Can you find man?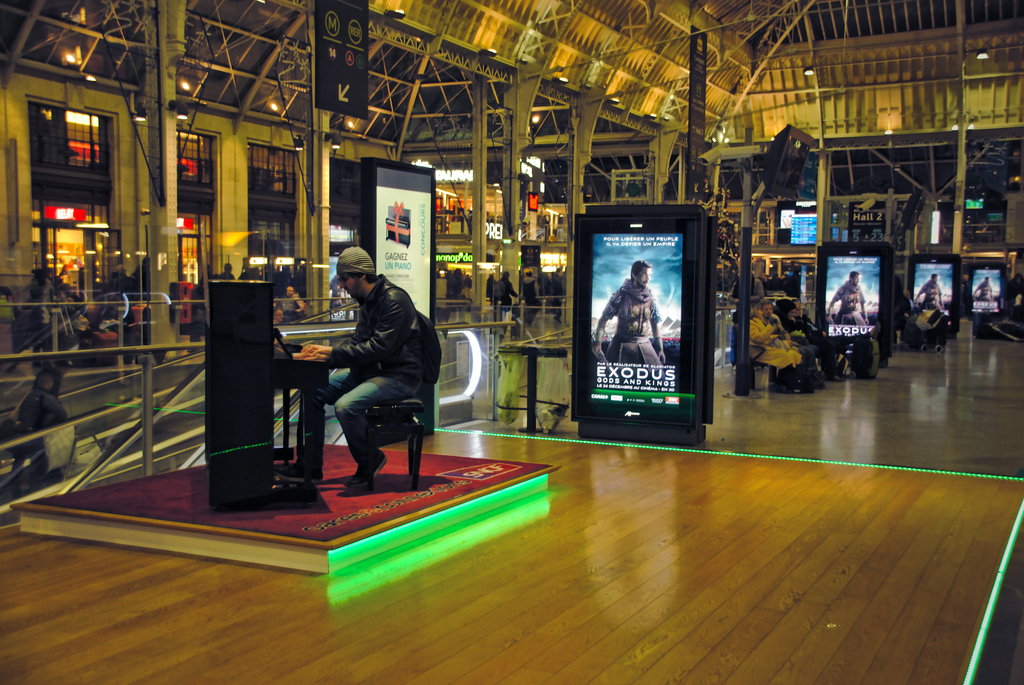
Yes, bounding box: l=305, t=255, r=439, b=503.
